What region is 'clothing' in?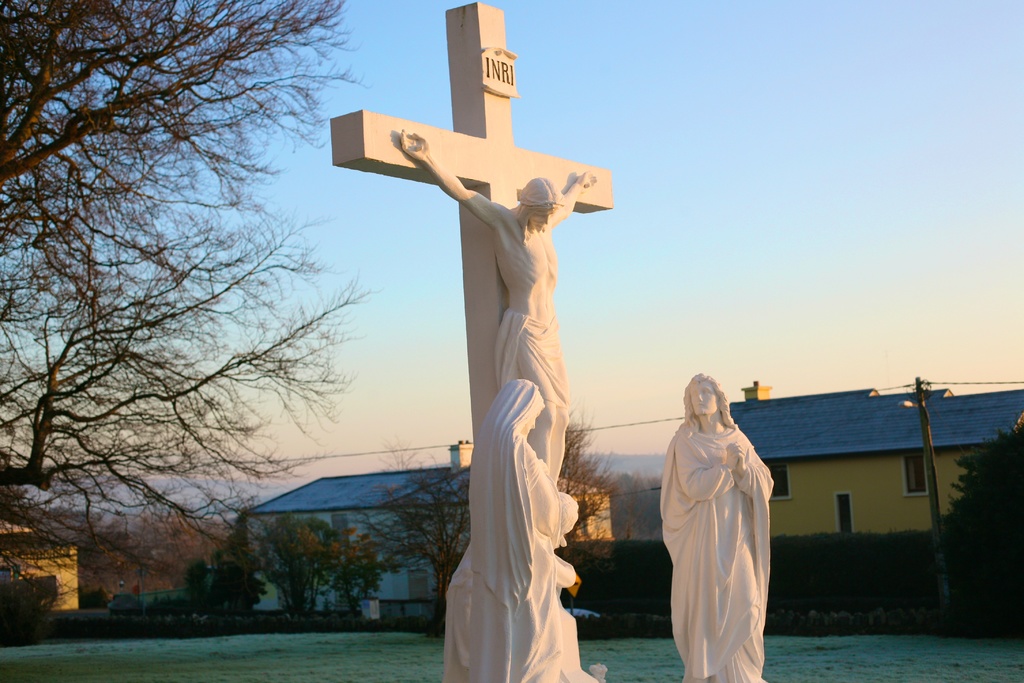
[456, 391, 570, 678].
